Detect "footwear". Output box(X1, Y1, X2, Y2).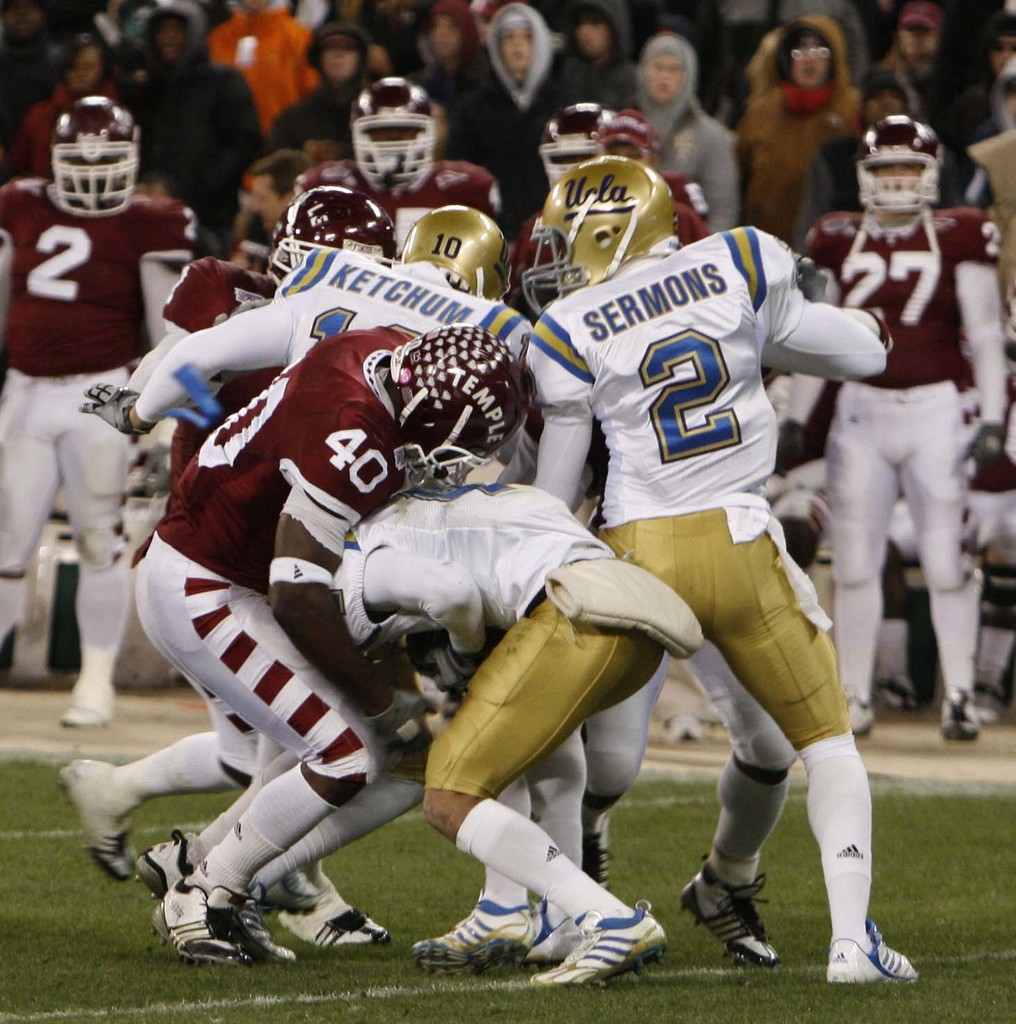
box(844, 691, 876, 736).
